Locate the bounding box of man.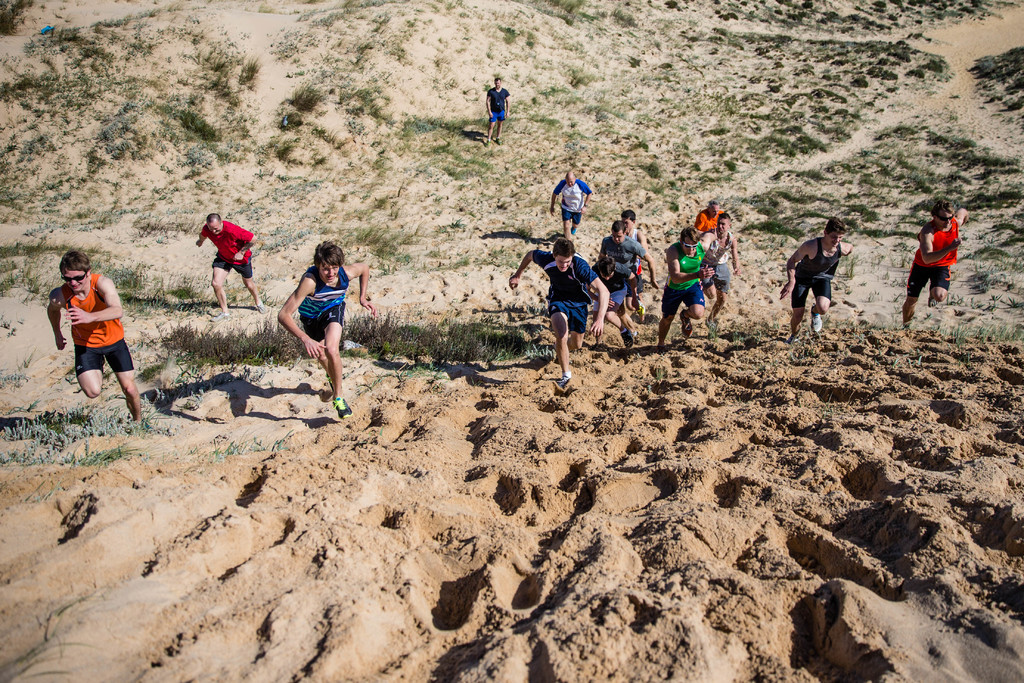
Bounding box: BBox(593, 222, 658, 325).
